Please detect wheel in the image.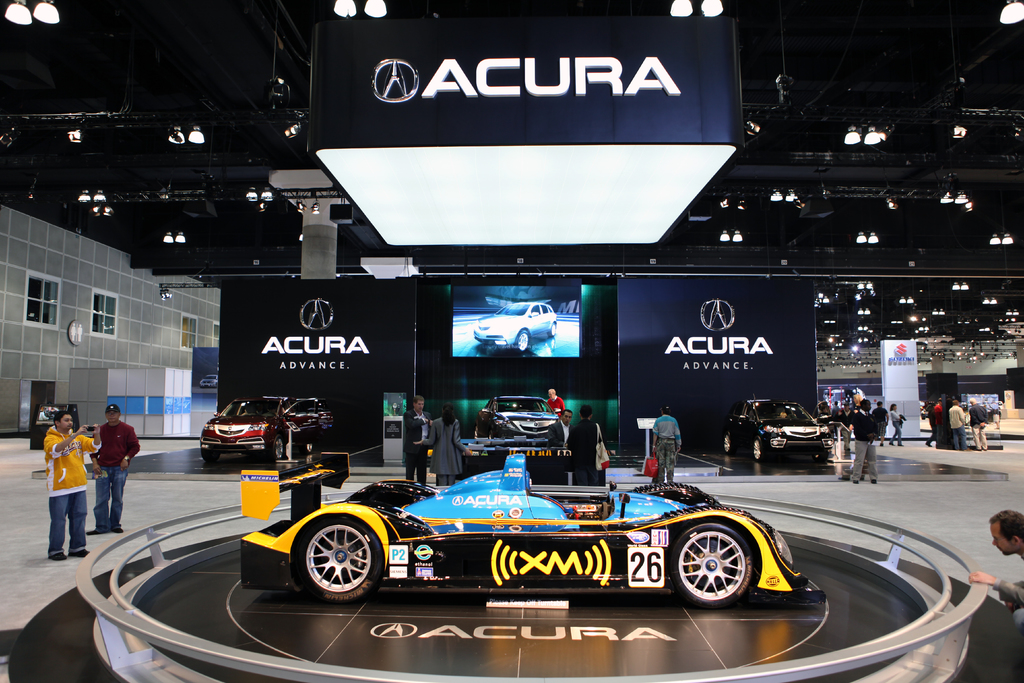
BBox(719, 431, 735, 456).
